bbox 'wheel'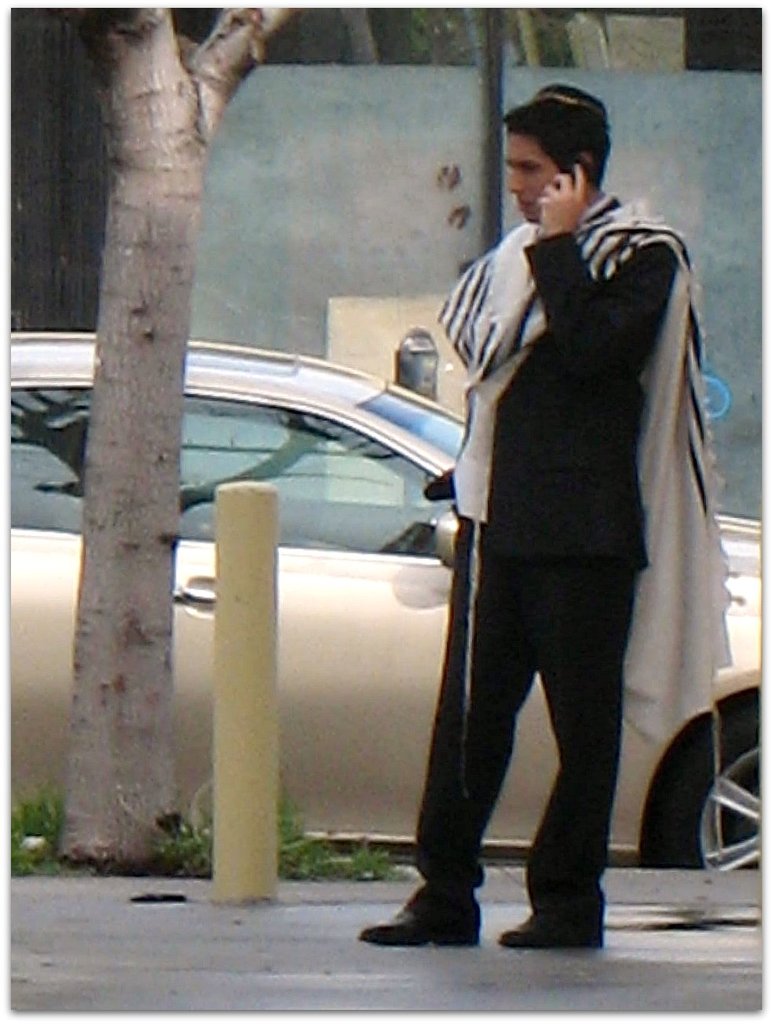
<region>643, 689, 772, 877</region>
